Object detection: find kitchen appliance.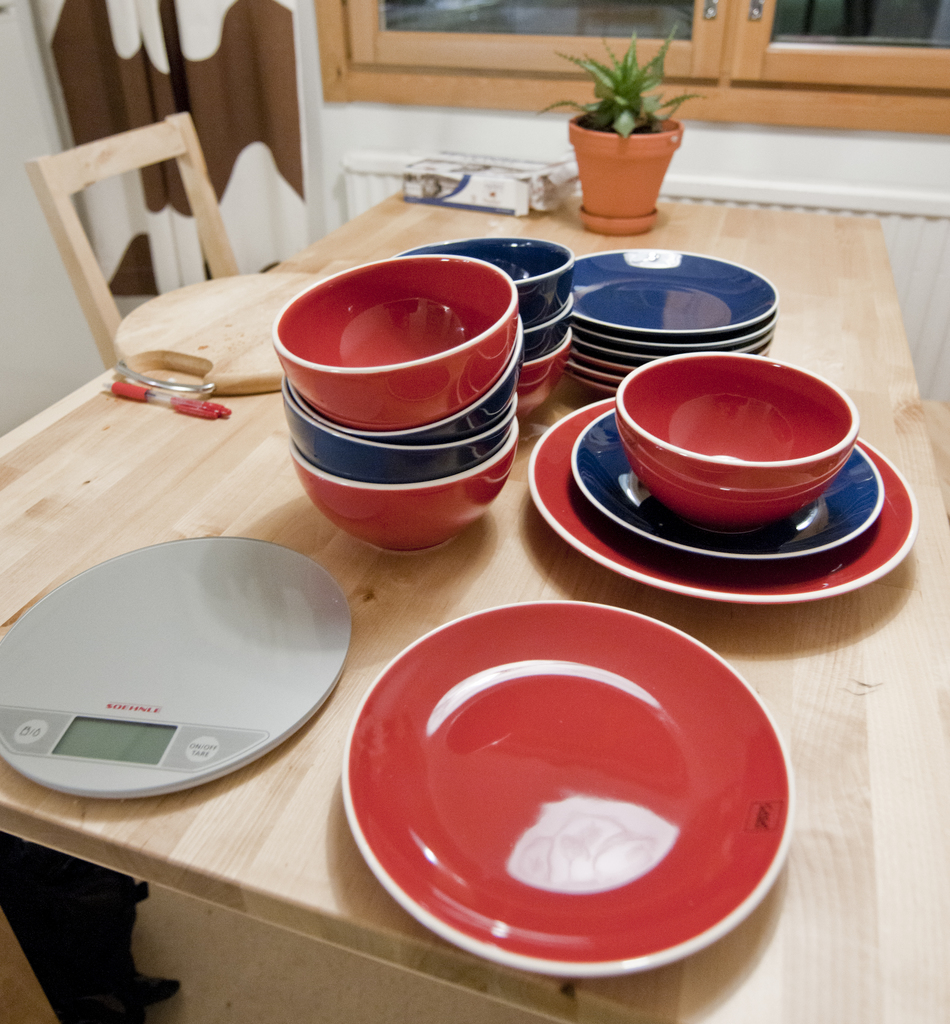
559/243/771/409.
